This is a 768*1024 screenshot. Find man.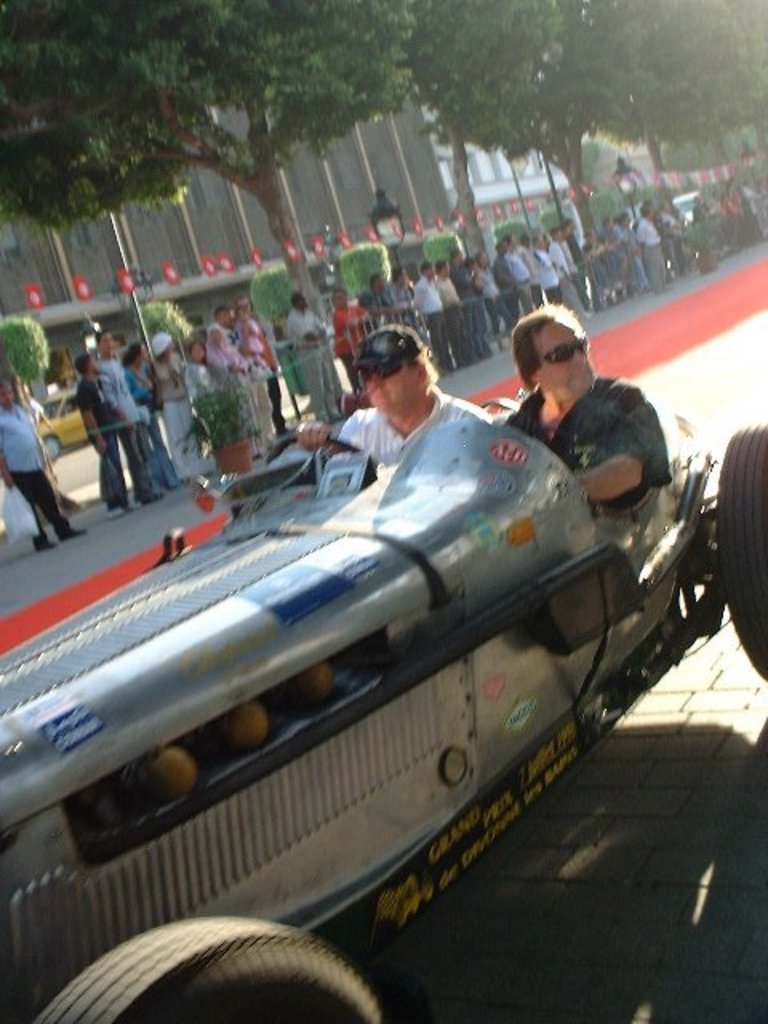
Bounding box: bbox(437, 262, 464, 306).
